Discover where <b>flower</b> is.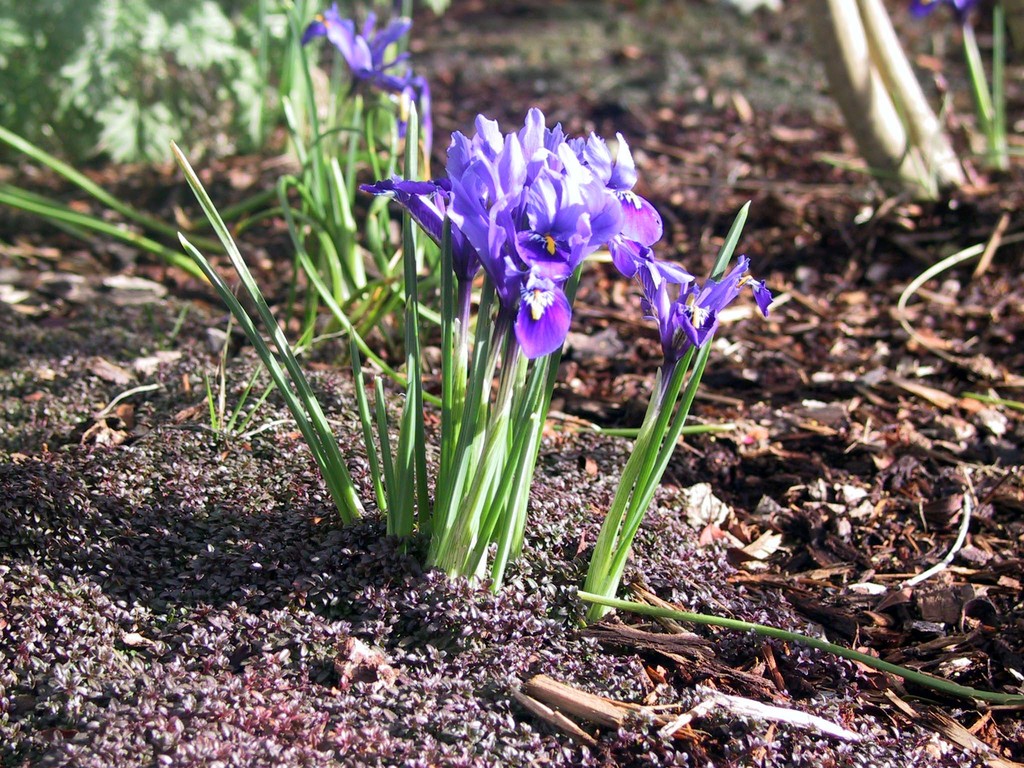
Discovered at region(376, 99, 694, 381).
